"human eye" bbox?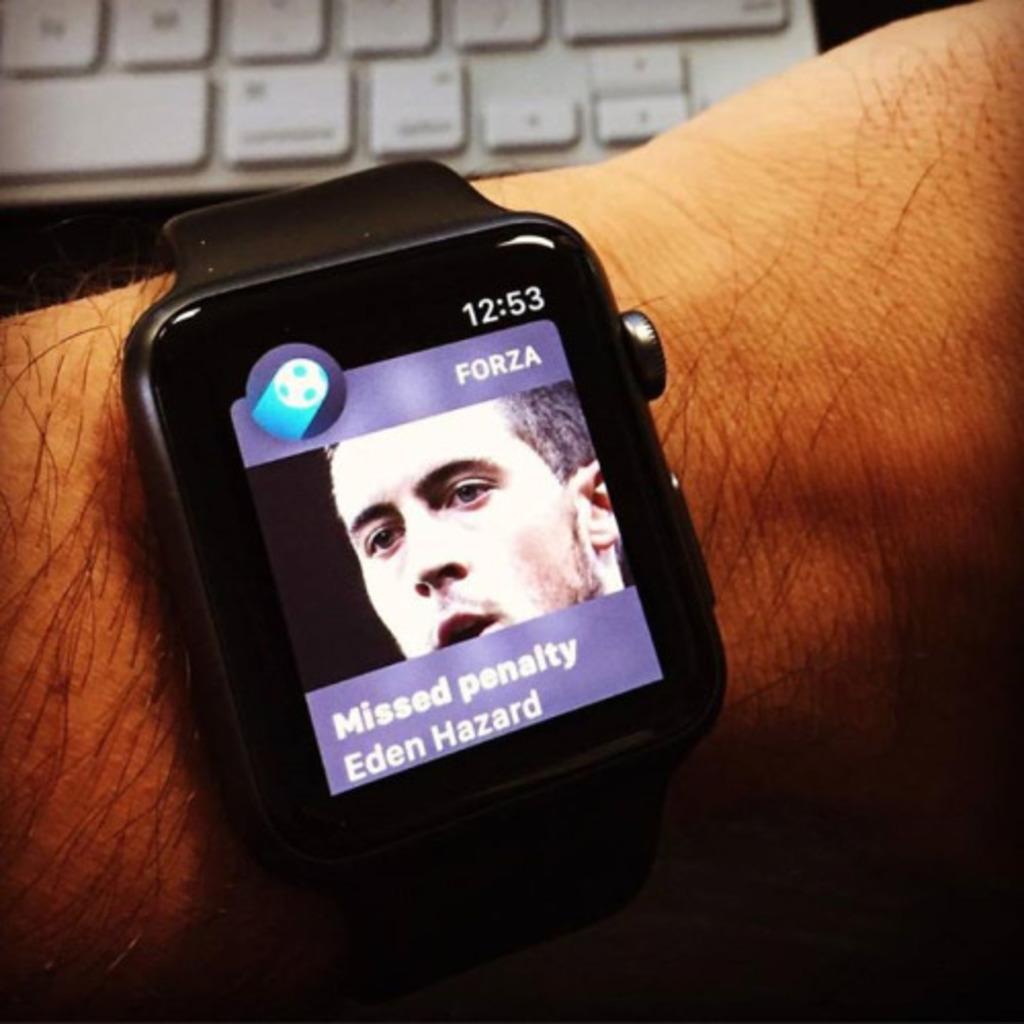
[x1=444, y1=473, x2=506, y2=510]
